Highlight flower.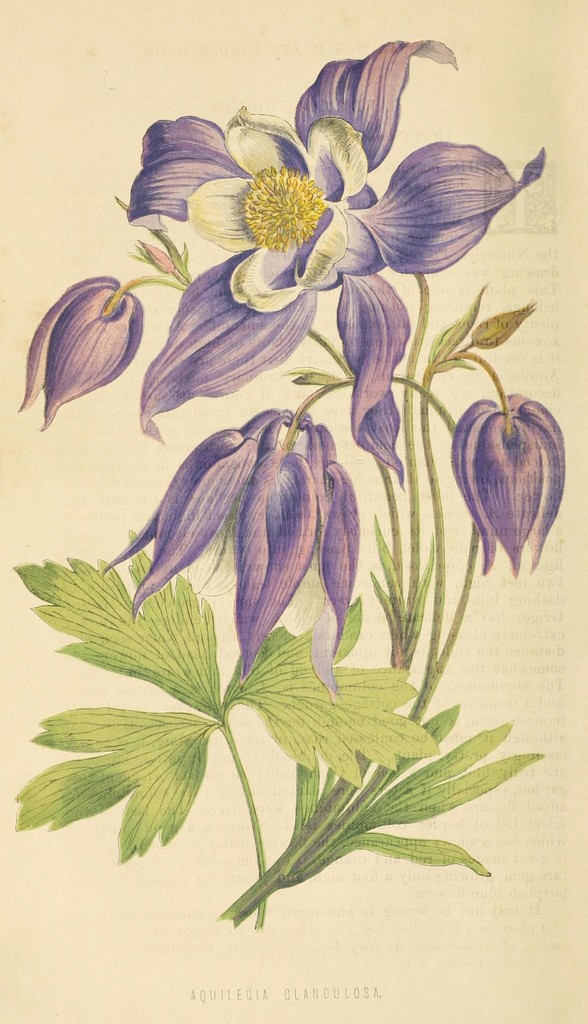
Highlighted region: [449,389,569,573].
